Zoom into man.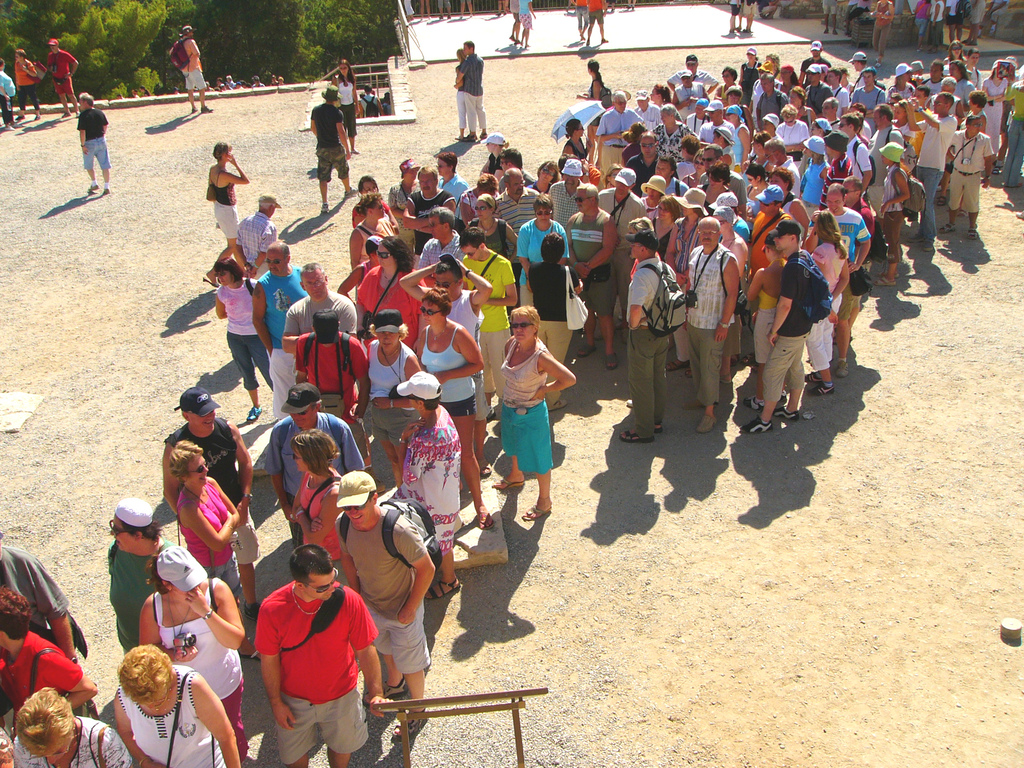
Zoom target: x1=598 y1=90 x2=636 y2=173.
